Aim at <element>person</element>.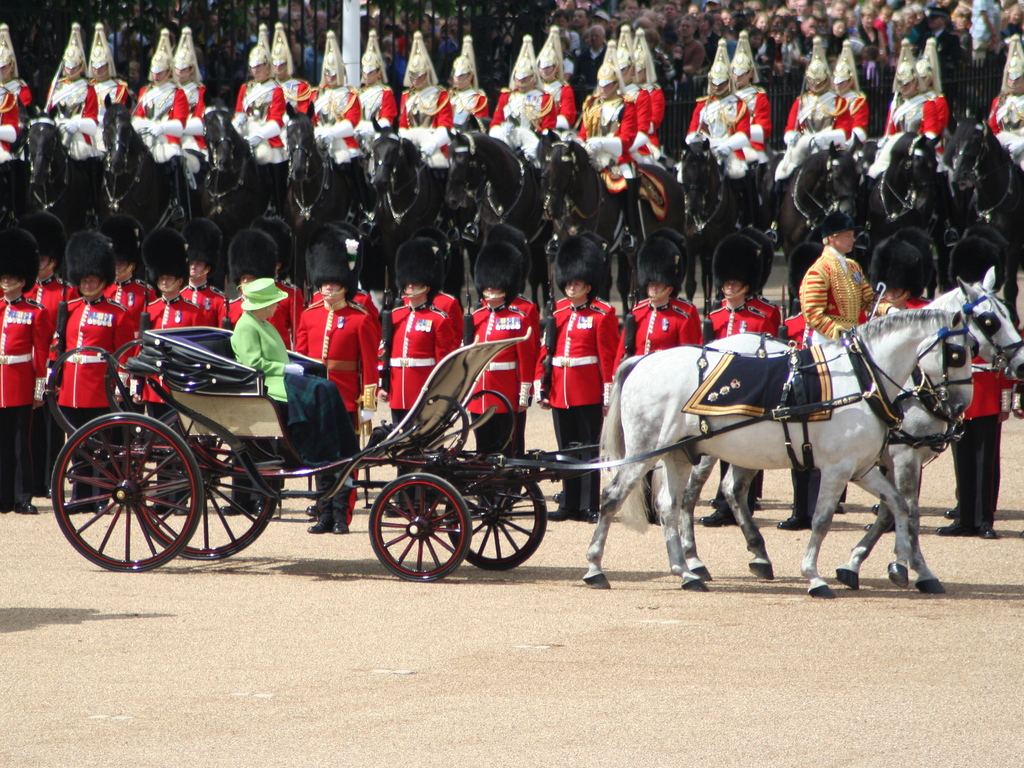
Aimed at rect(625, 227, 702, 521).
